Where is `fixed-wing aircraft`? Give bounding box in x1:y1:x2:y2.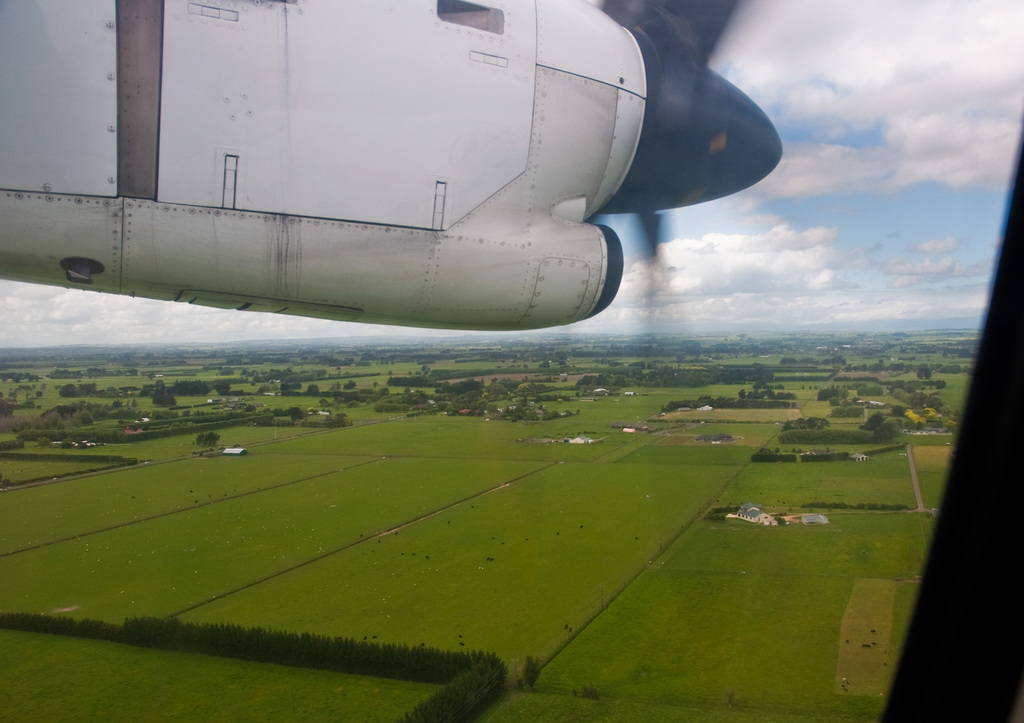
0:0:792:334.
